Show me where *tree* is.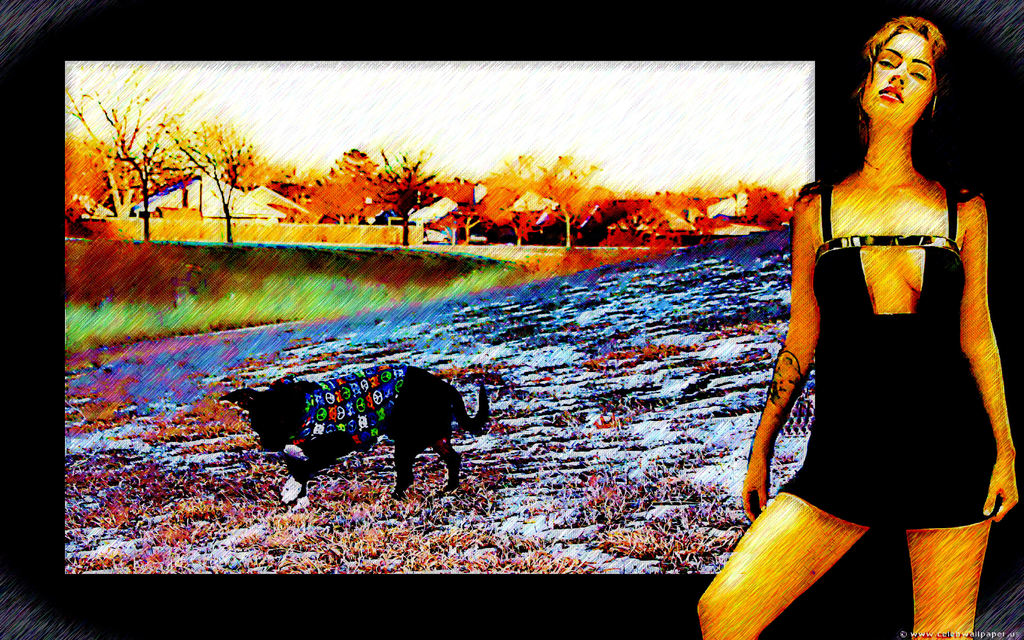
*tree* is at [301,142,423,228].
